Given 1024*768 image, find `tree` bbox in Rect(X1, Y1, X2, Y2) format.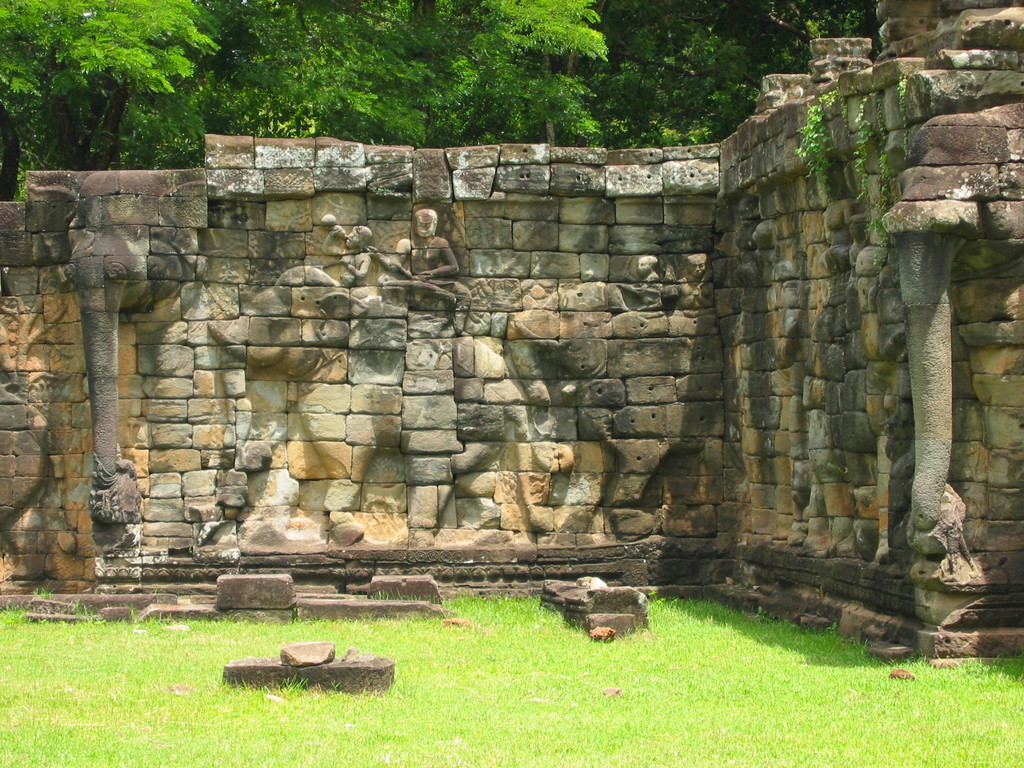
Rect(0, 0, 882, 201).
